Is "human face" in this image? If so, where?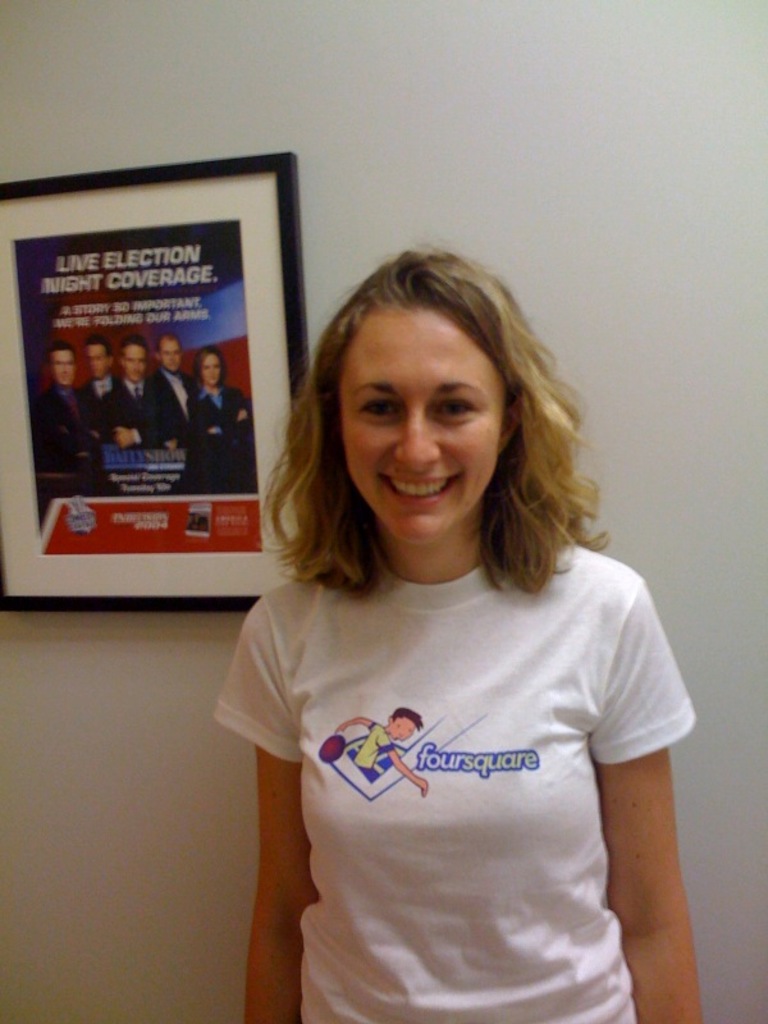
Yes, at [83,343,115,370].
